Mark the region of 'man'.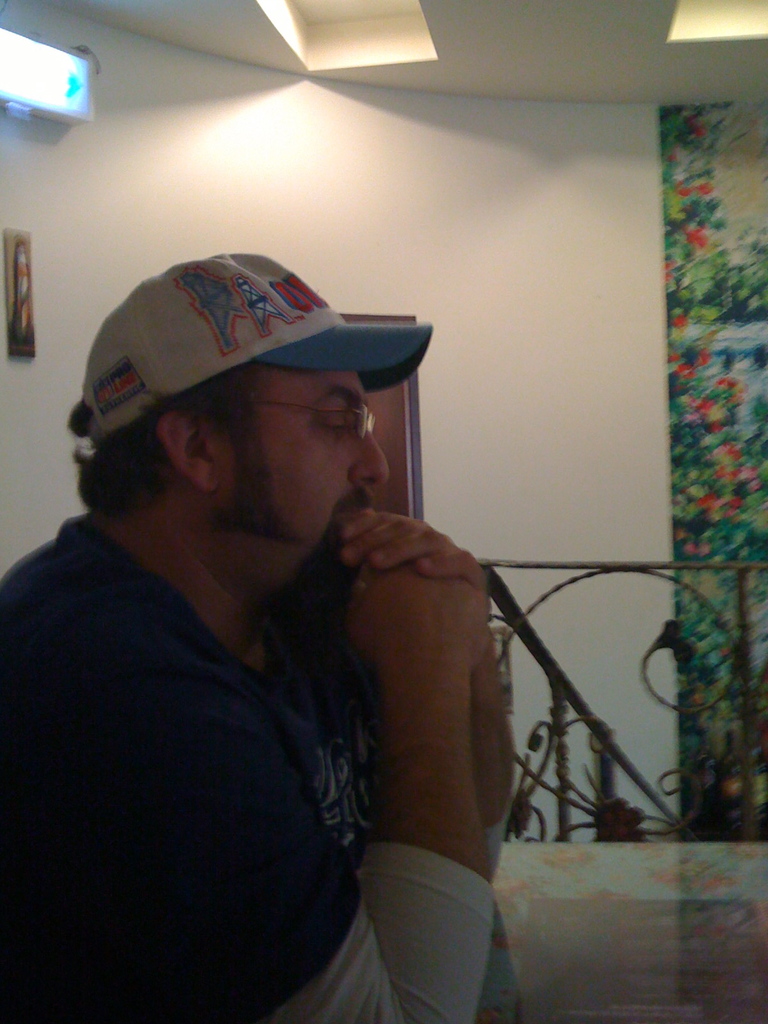
Region: 0,193,593,1023.
